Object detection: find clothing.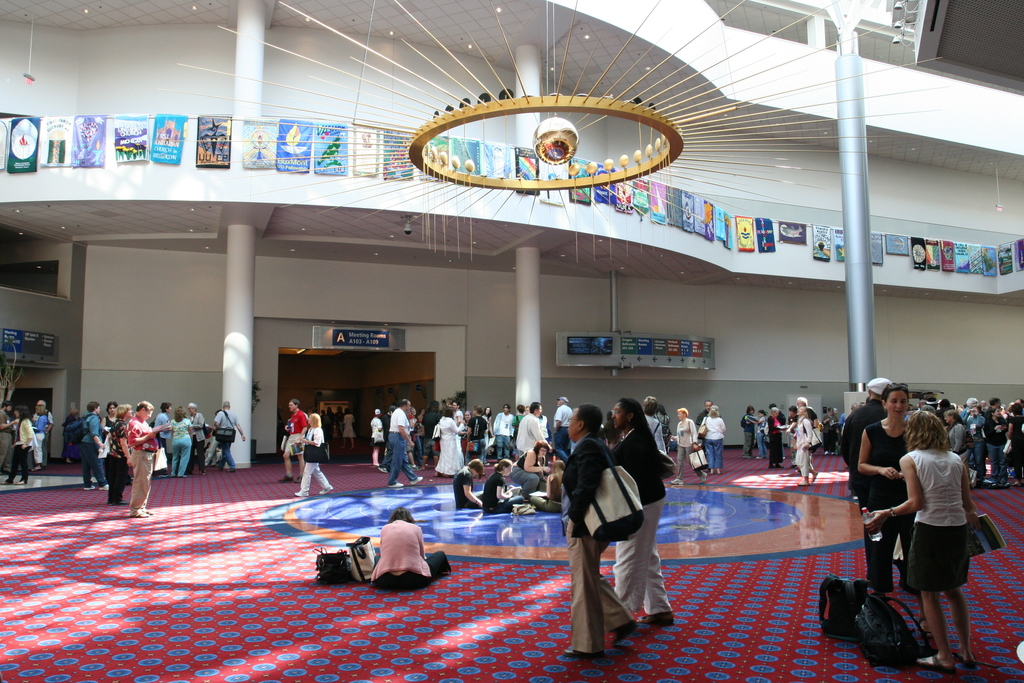
box(365, 516, 451, 591).
